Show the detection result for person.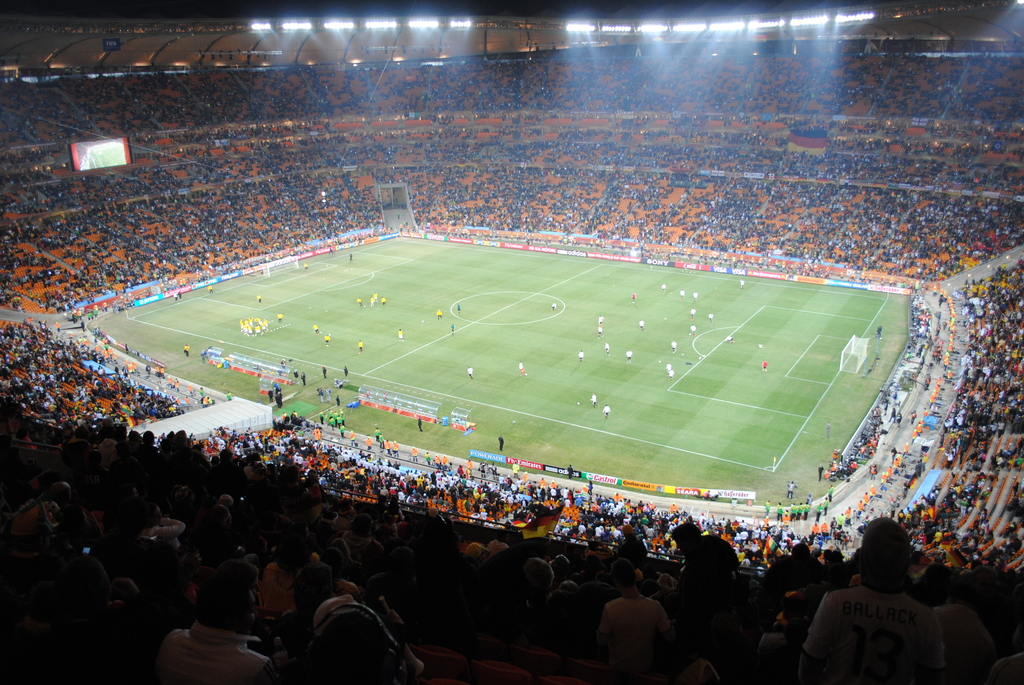
pyautogui.locateOnScreen(328, 246, 333, 253).
